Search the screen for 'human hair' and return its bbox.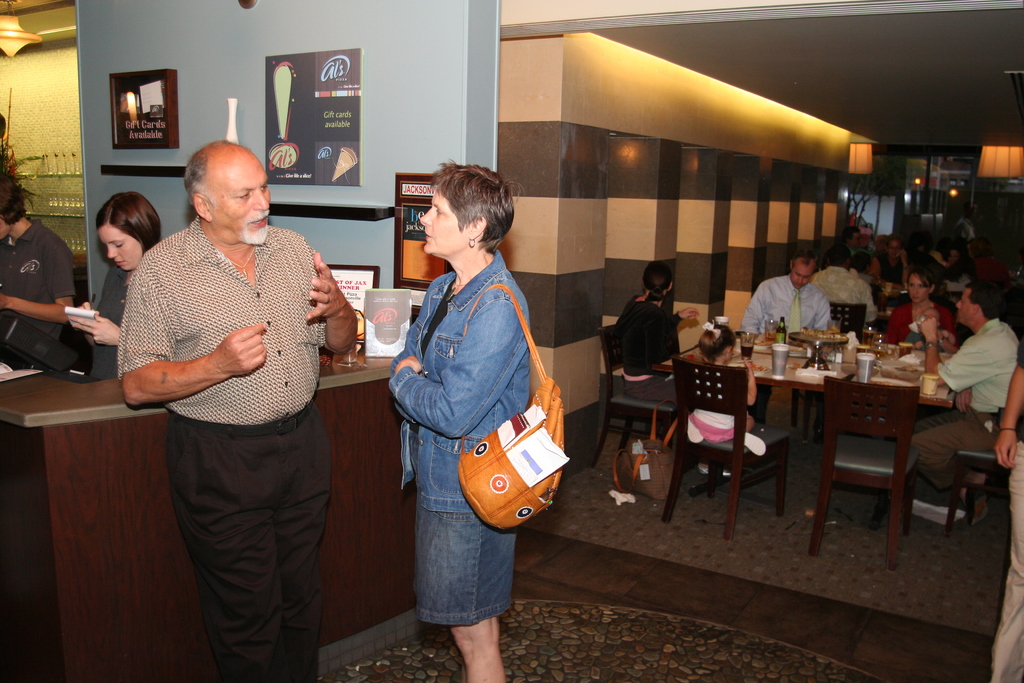
Found: locate(0, 170, 34, 227).
